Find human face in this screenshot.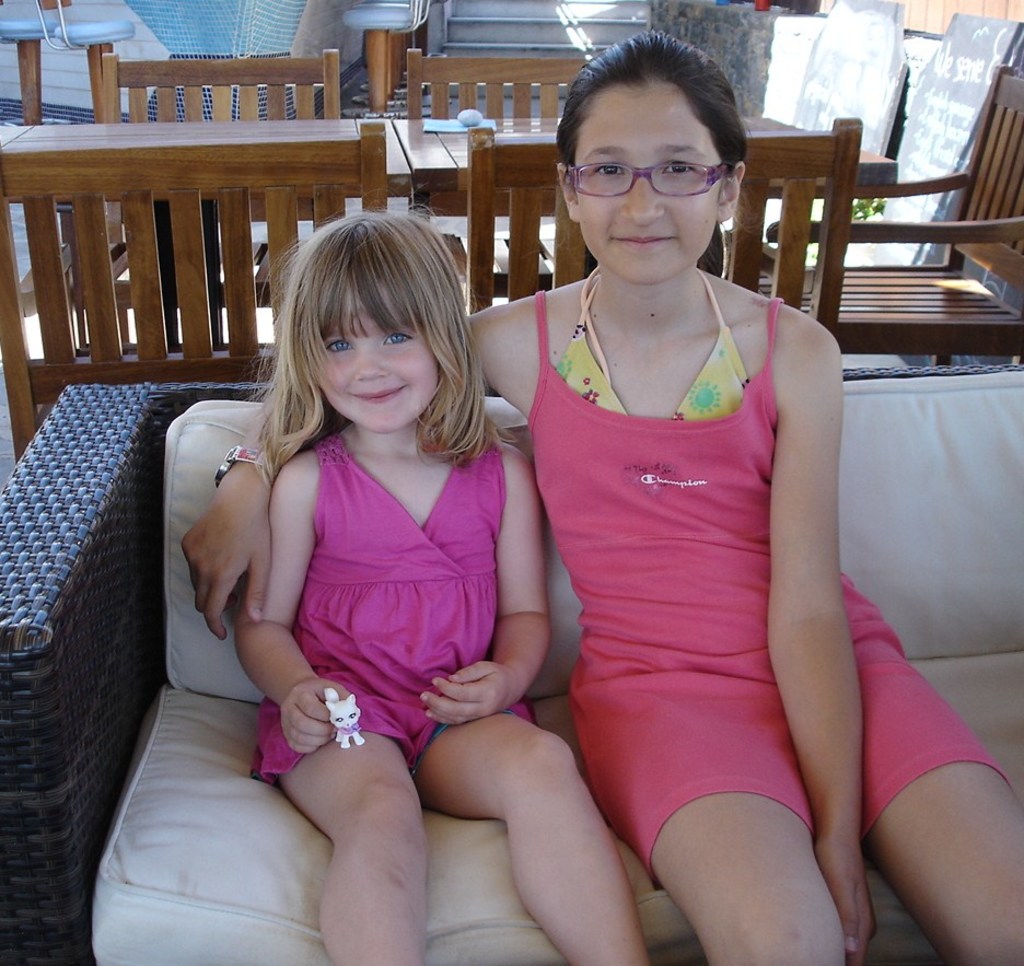
The bounding box for human face is [left=316, top=288, right=438, bottom=434].
